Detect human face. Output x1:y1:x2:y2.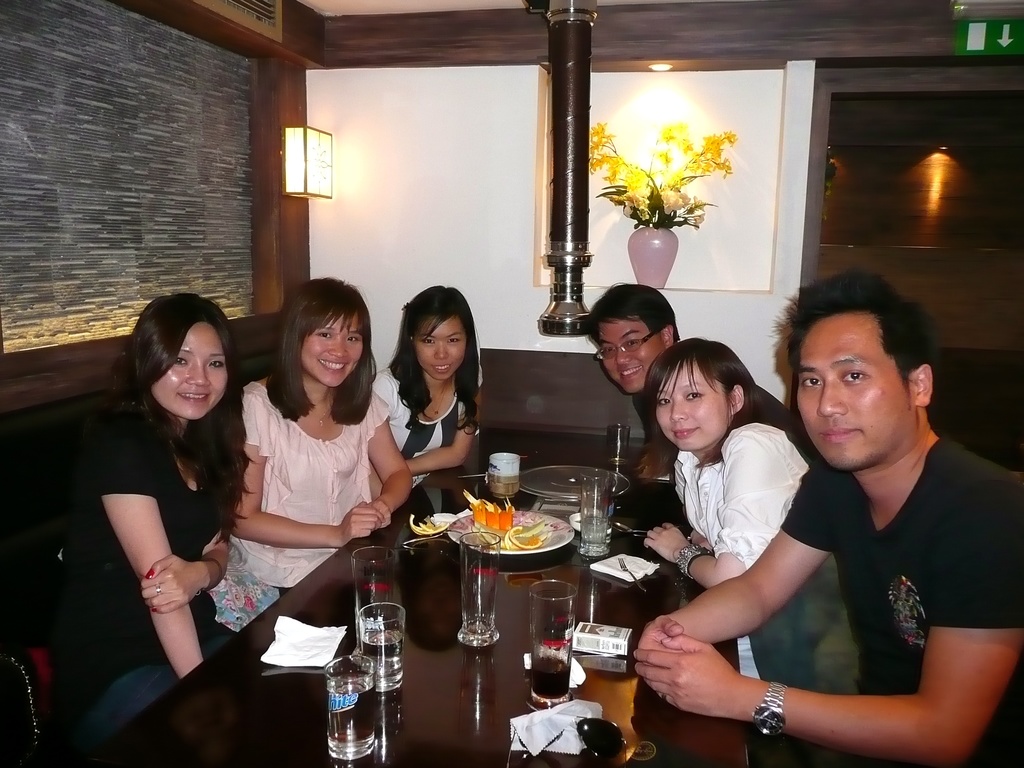
413:315:462:381.
